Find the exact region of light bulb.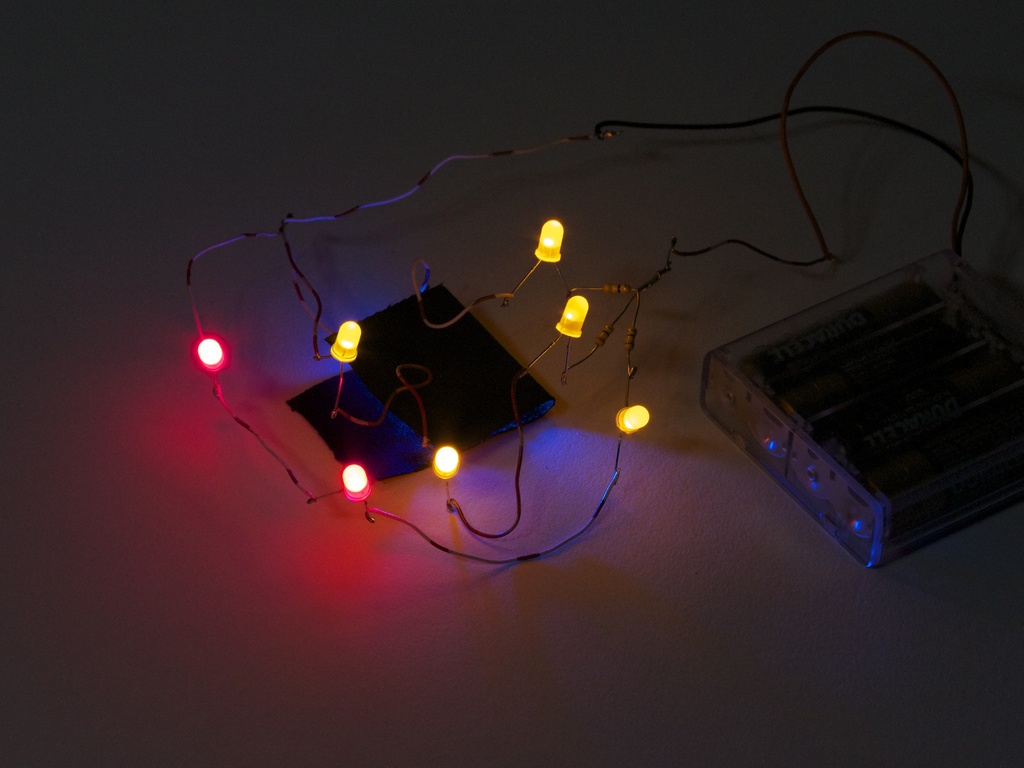
Exact region: bbox=(344, 464, 370, 502).
